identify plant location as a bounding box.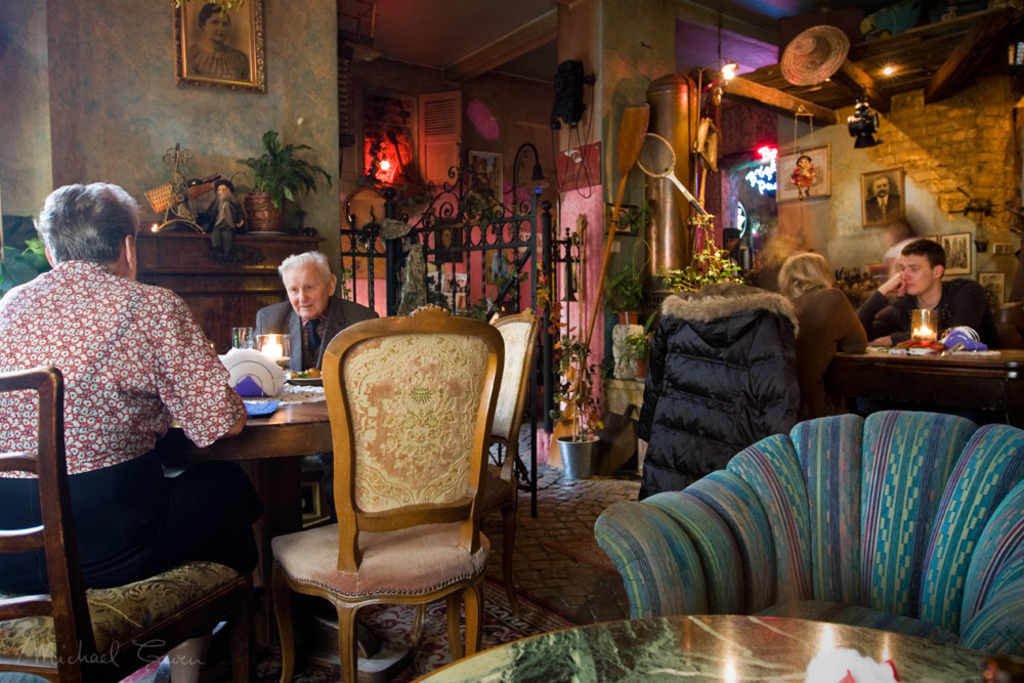
crop(607, 239, 647, 336).
